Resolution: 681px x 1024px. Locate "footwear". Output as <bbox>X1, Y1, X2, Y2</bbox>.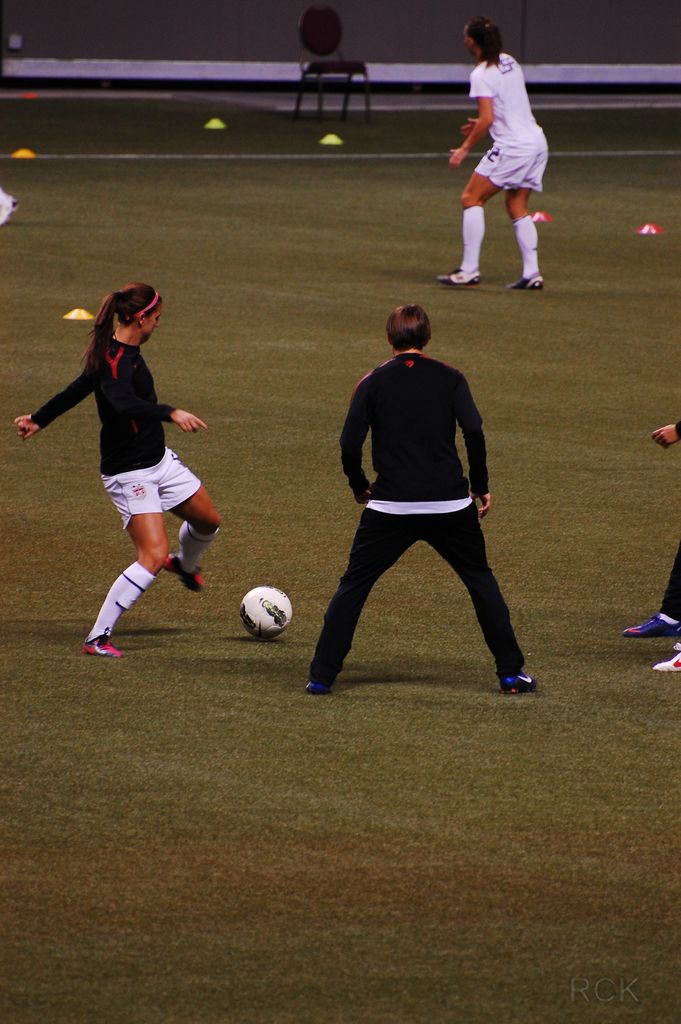
<bbox>620, 607, 678, 643</bbox>.
